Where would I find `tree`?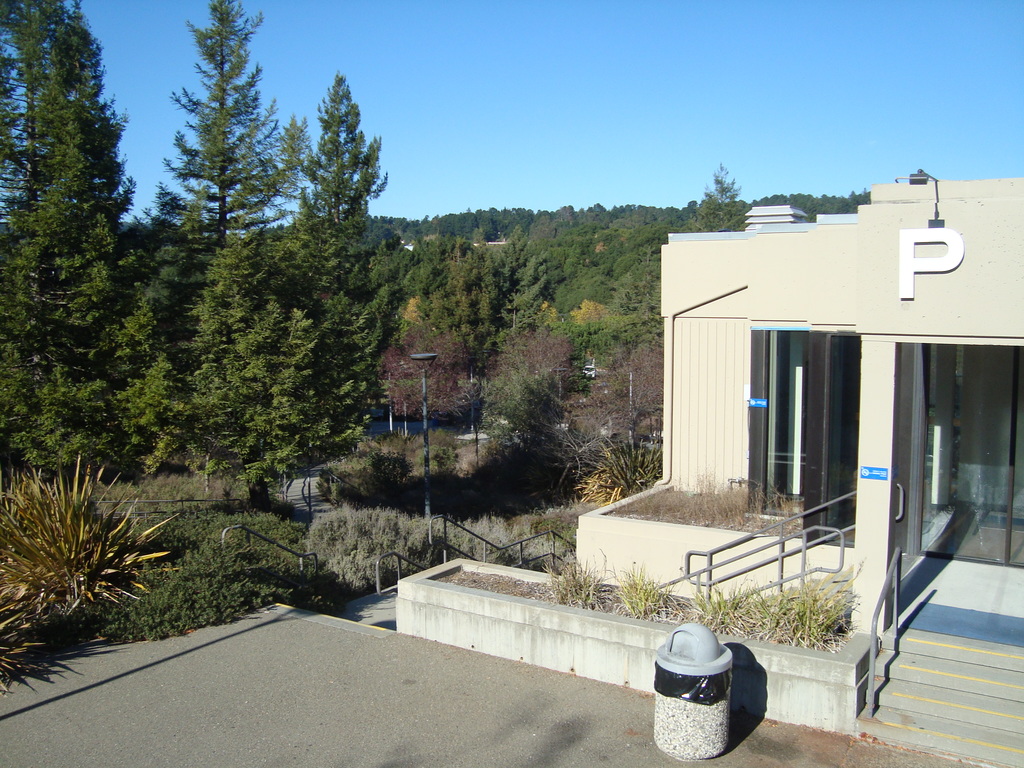
At region(161, 229, 298, 492).
